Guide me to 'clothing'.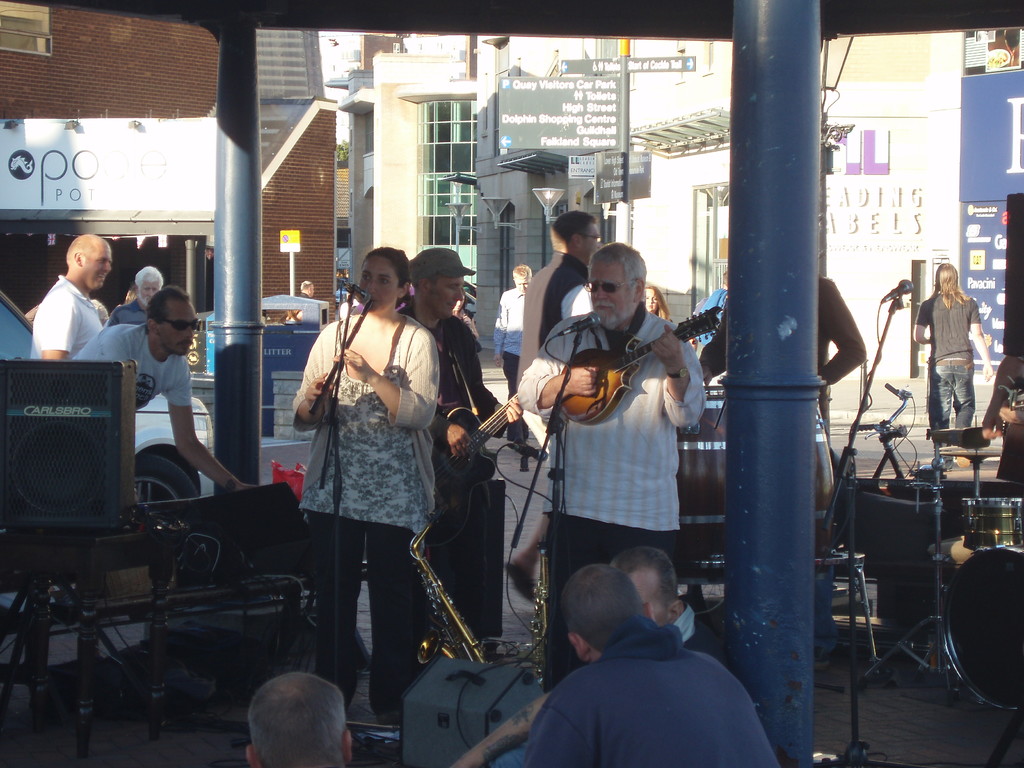
Guidance: 109/296/138/325.
